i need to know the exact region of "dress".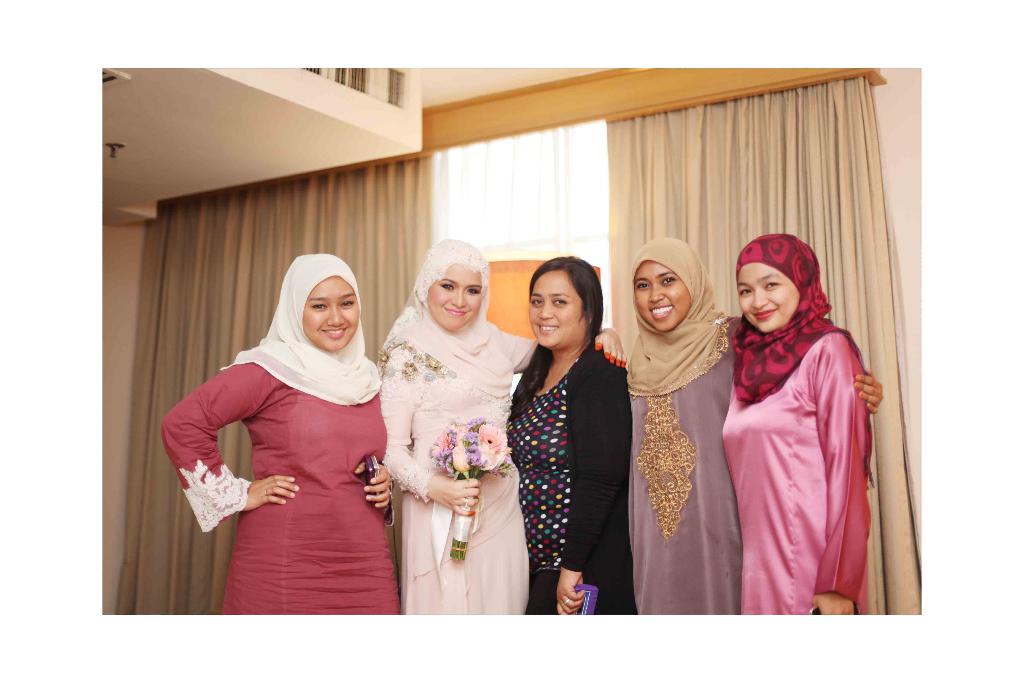
Region: {"left": 384, "top": 325, "right": 539, "bottom": 616}.
